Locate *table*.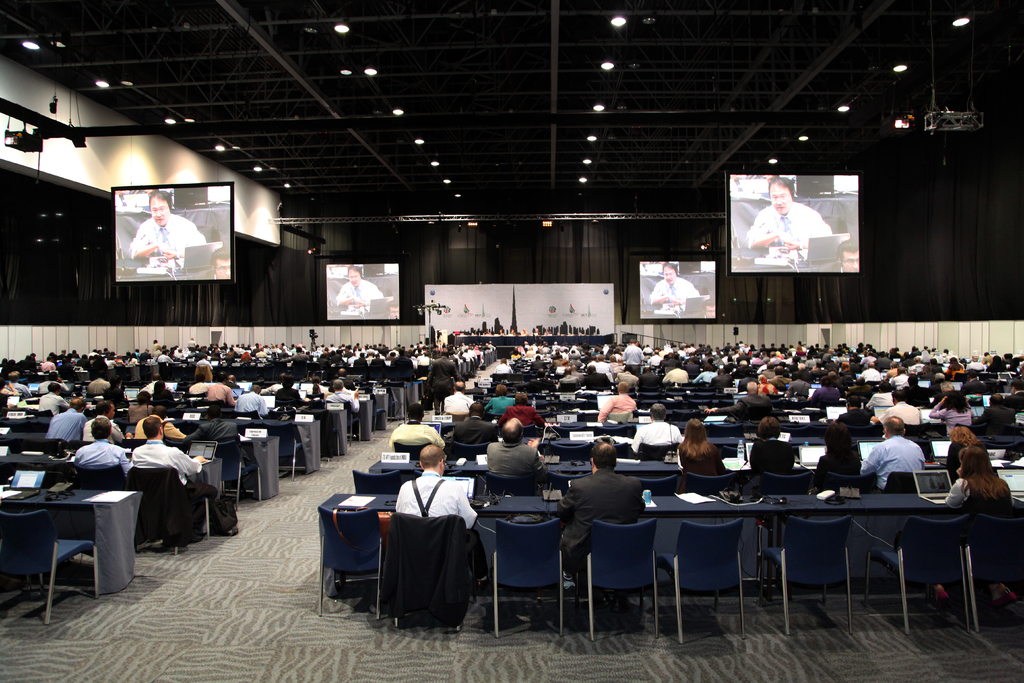
Bounding box: 470/398/741/404.
